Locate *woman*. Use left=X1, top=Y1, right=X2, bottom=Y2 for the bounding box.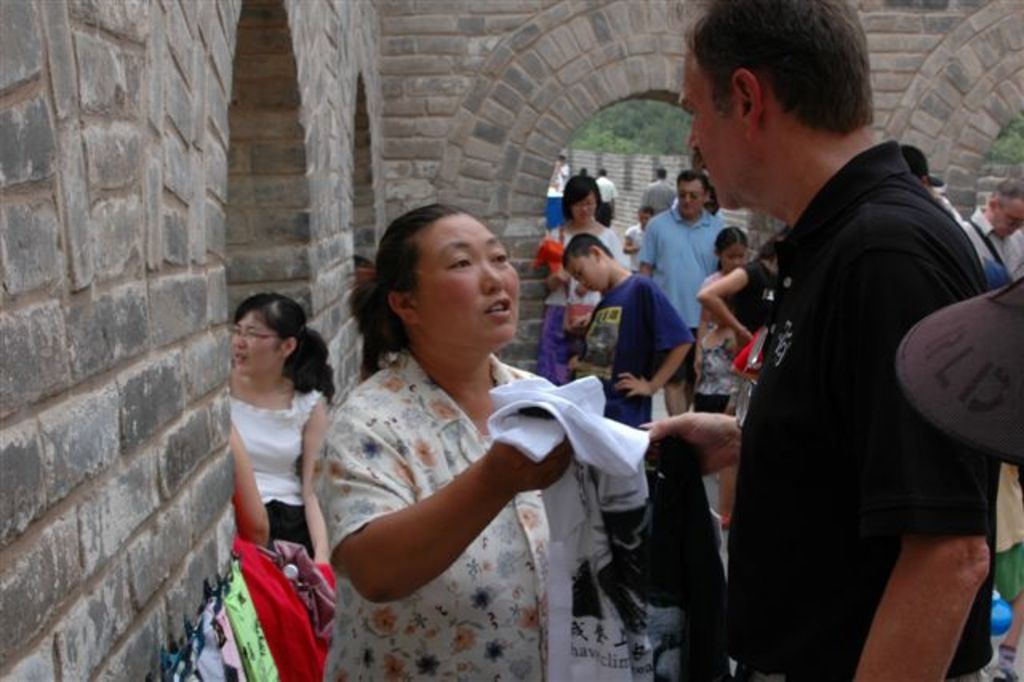
left=229, top=287, right=344, bottom=581.
